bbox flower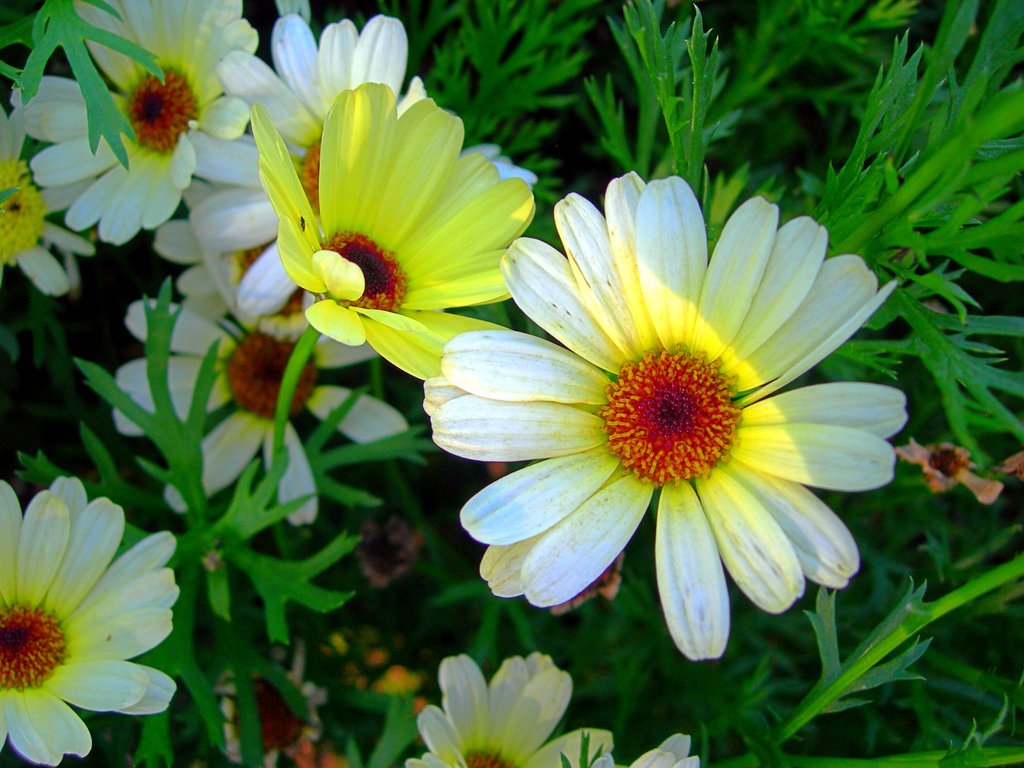
select_region(406, 650, 702, 767)
